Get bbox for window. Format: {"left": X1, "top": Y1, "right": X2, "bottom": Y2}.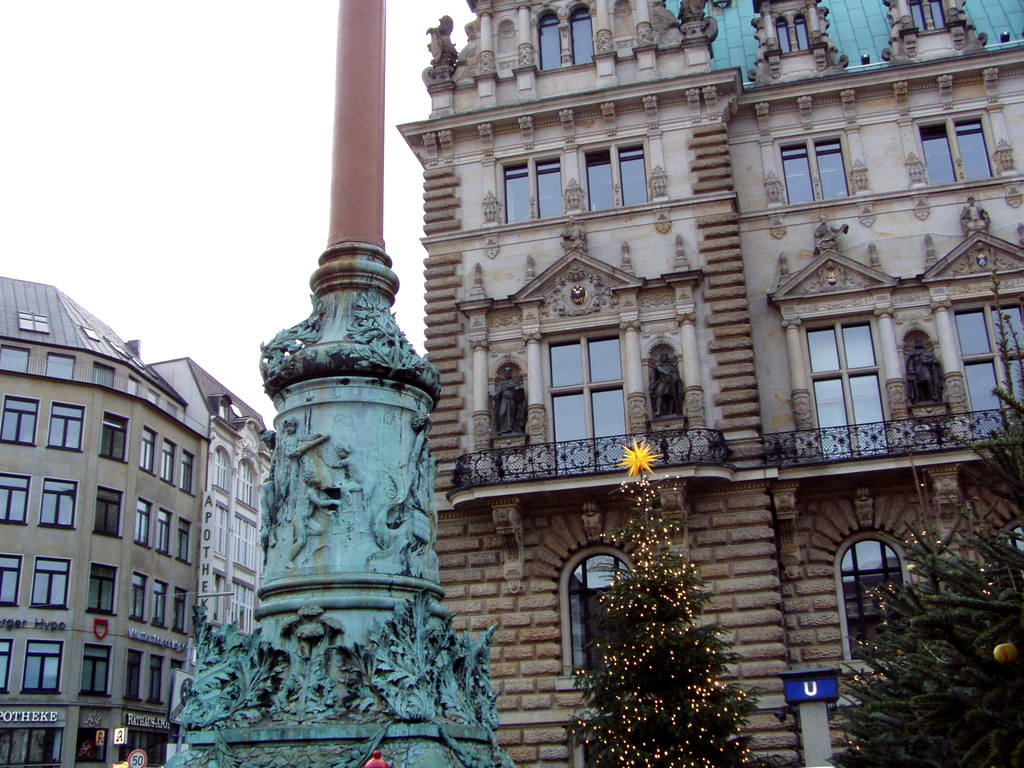
{"left": 812, "top": 135, "right": 849, "bottom": 198}.
